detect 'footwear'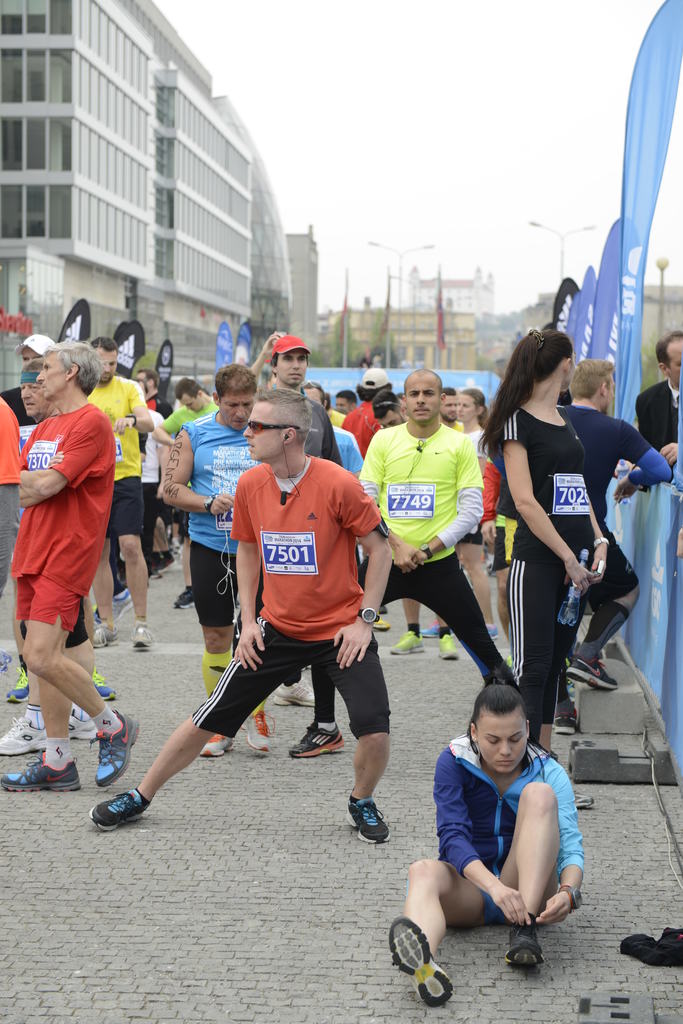
x1=93 y1=785 x2=149 y2=834
